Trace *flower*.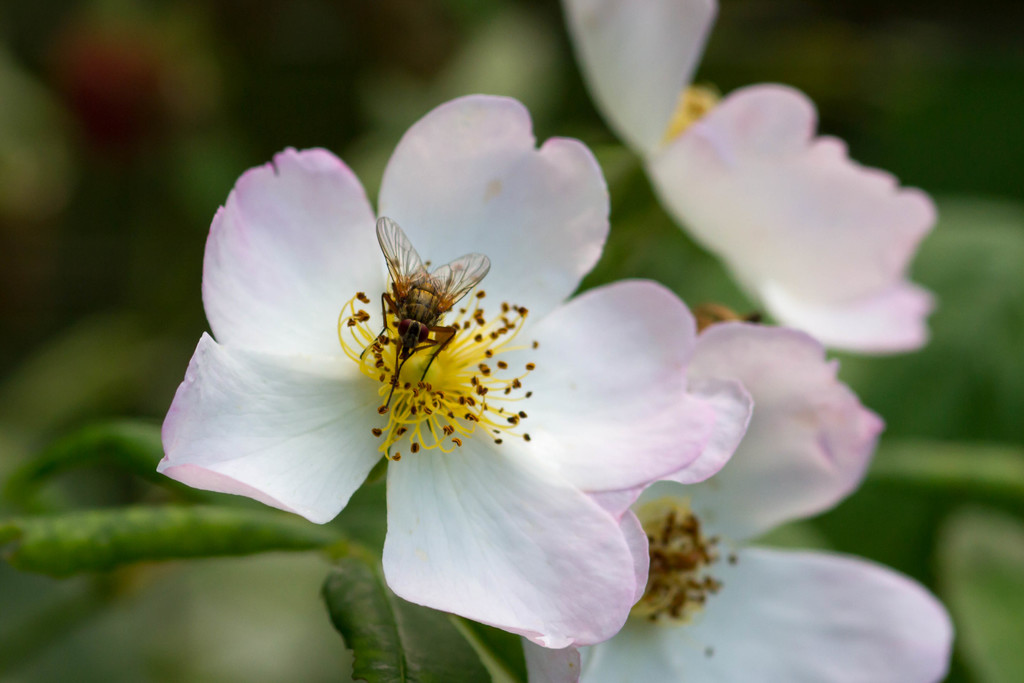
Traced to select_region(557, 0, 939, 352).
